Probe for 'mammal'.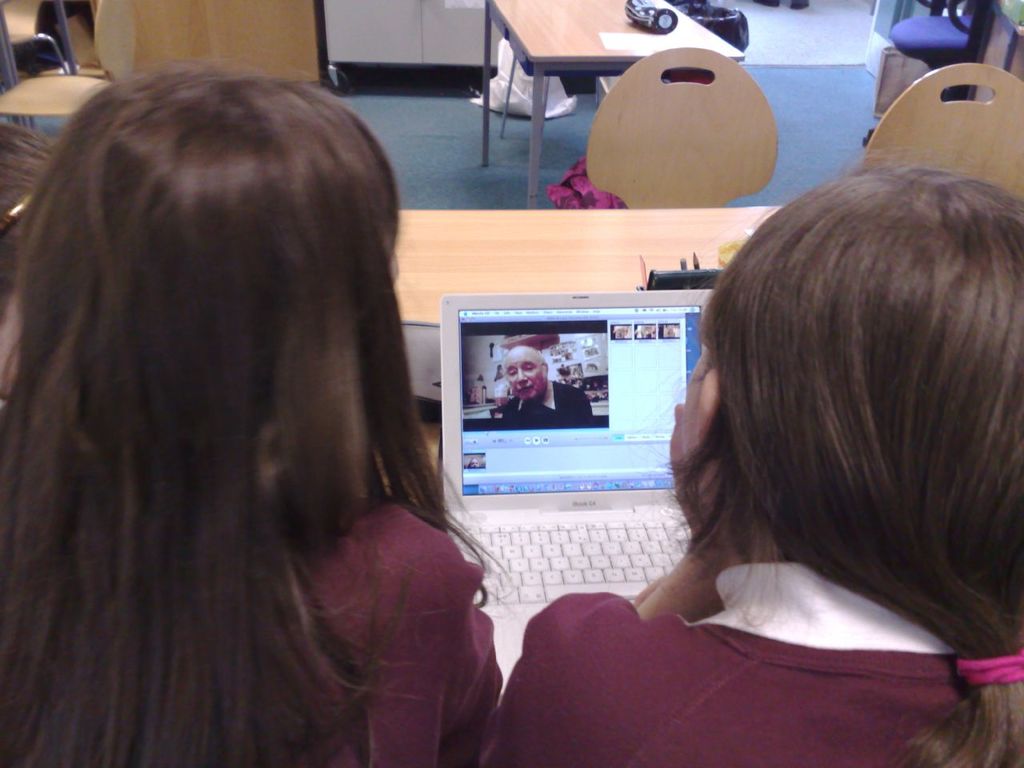
Probe result: crop(500, 344, 598, 426).
